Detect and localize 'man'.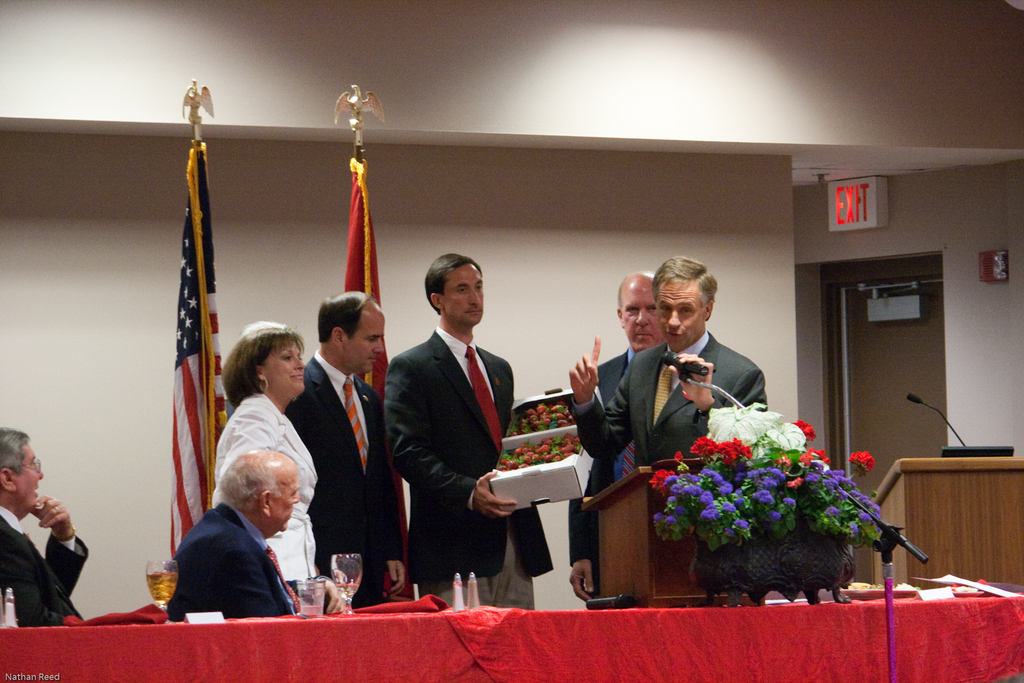
Localized at 166/447/305/618.
